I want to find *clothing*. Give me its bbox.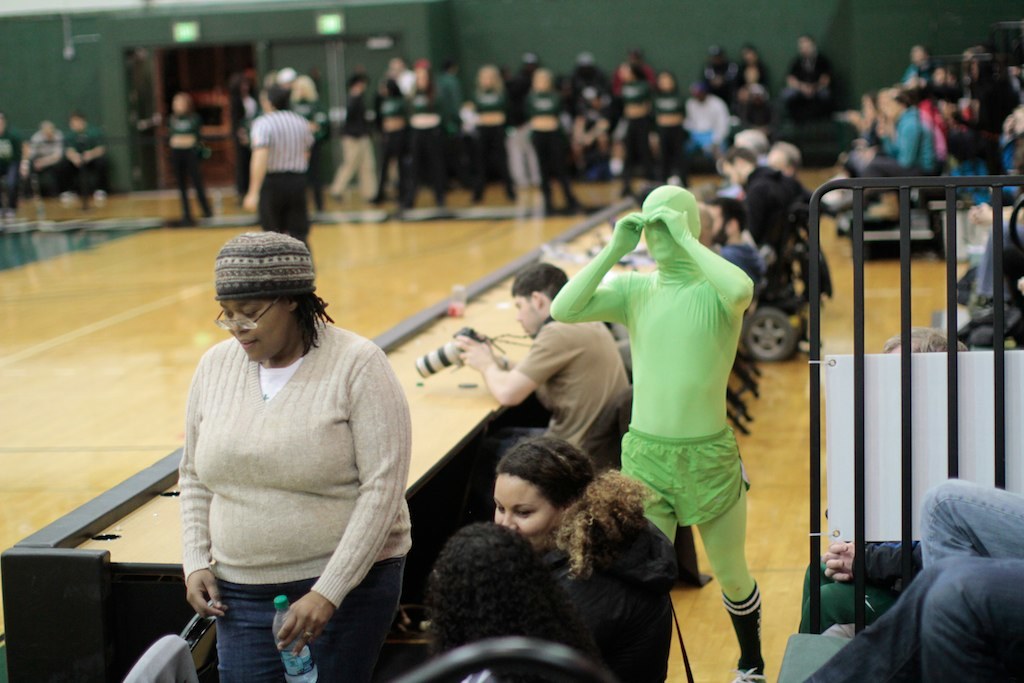
[left=0, top=135, right=17, bottom=206].
